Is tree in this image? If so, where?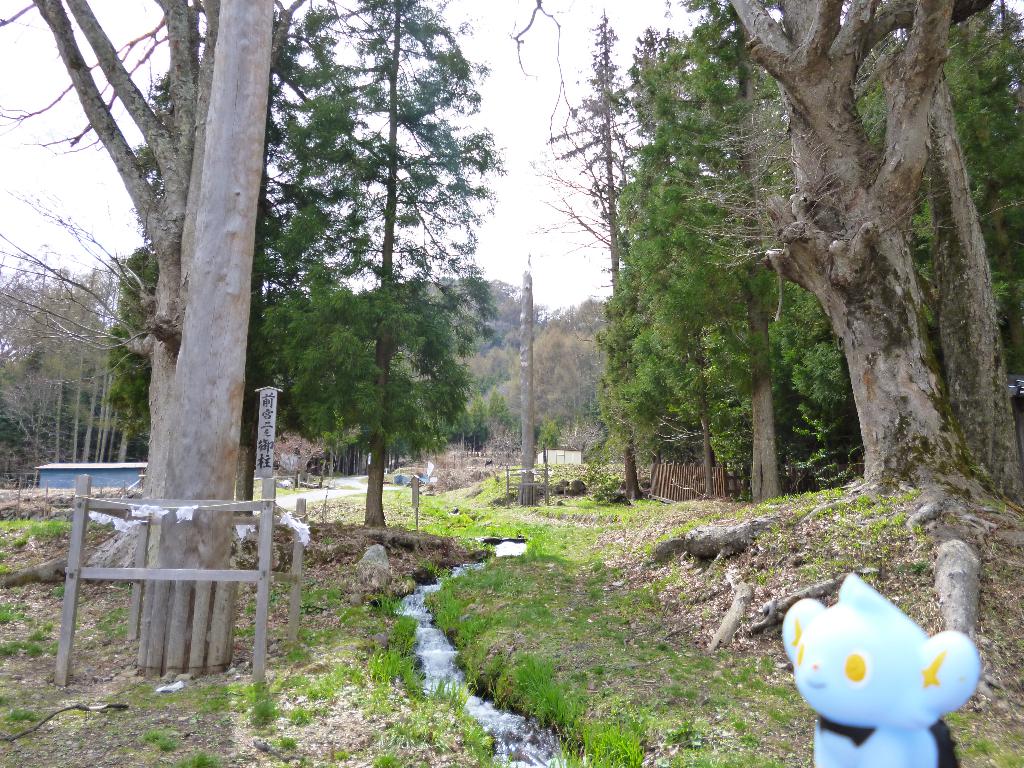
Yes, at <box>624,8,829,484</box>.
